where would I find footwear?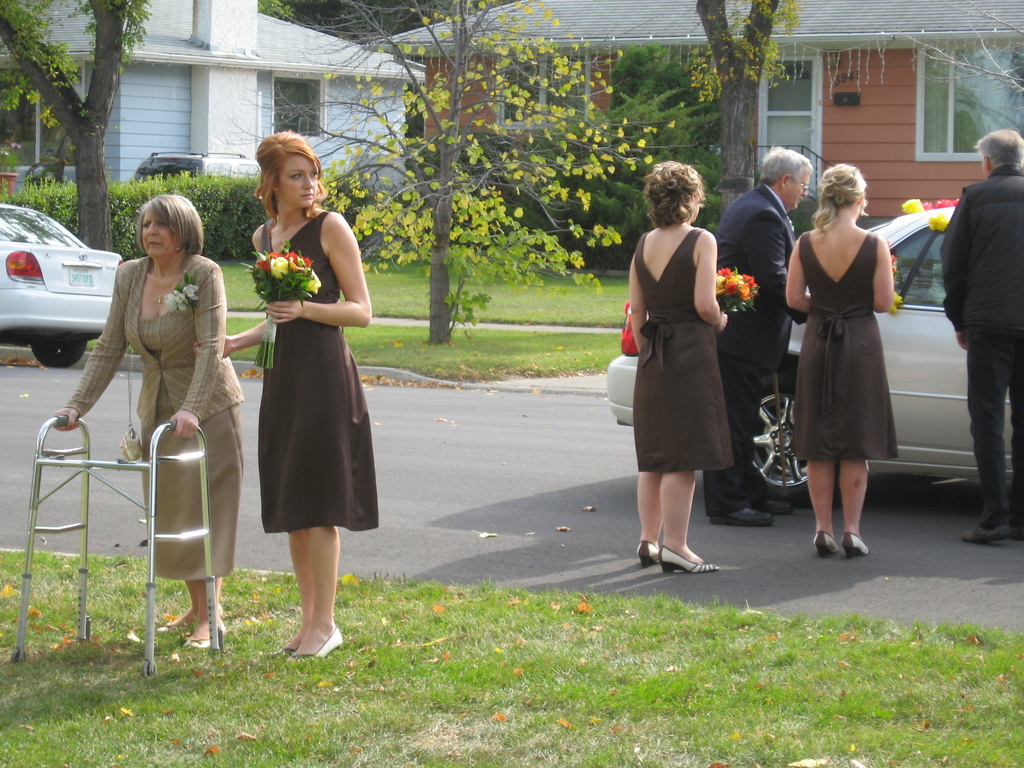
At detection(636, 537, 662, 575).
